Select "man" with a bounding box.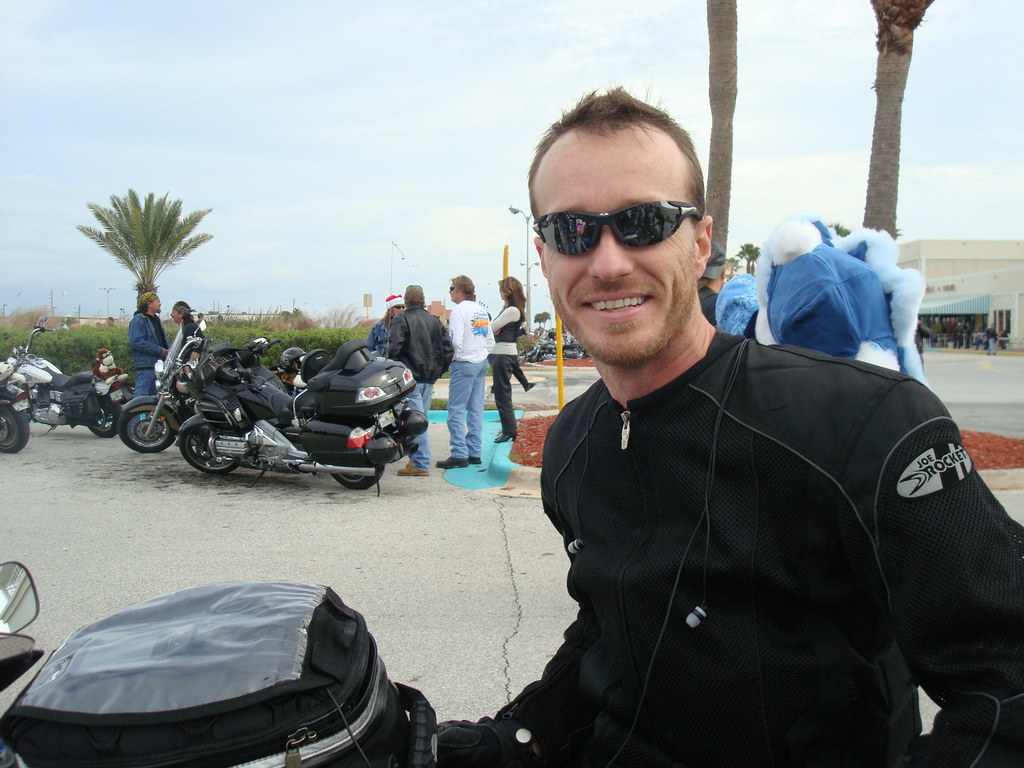
435,272,499,470.
